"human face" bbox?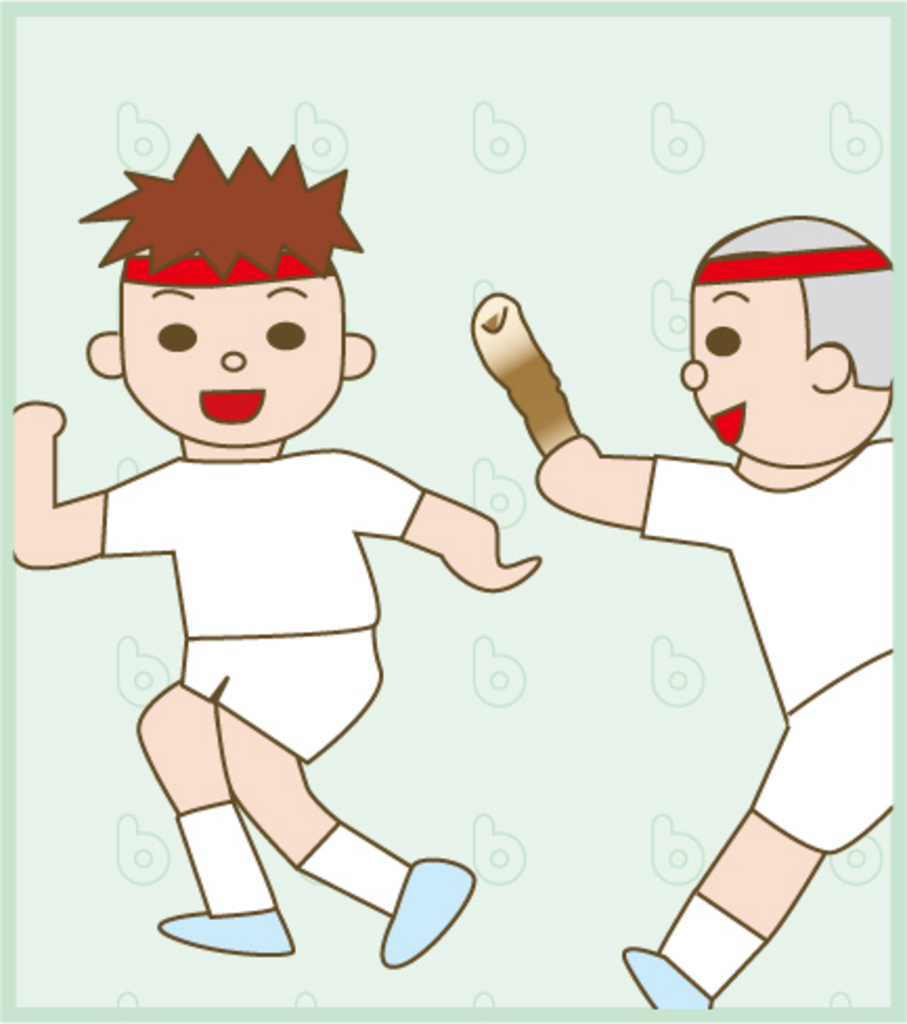
bbox=[700, 266, 804, 459]
